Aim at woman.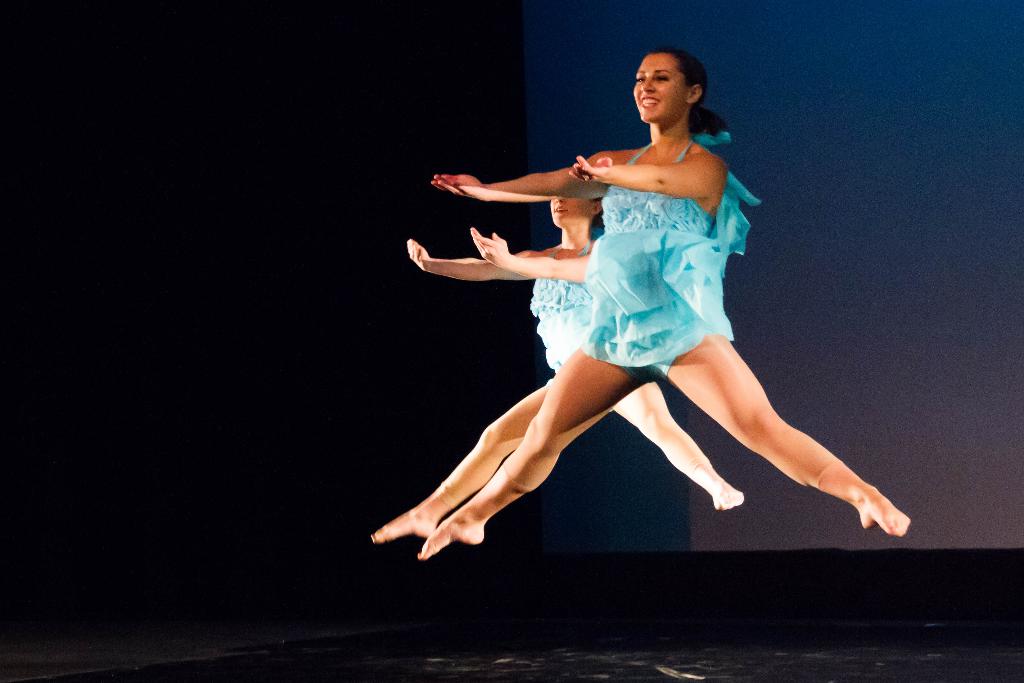
Aimed at BBox(417, 45, 914, 563).
